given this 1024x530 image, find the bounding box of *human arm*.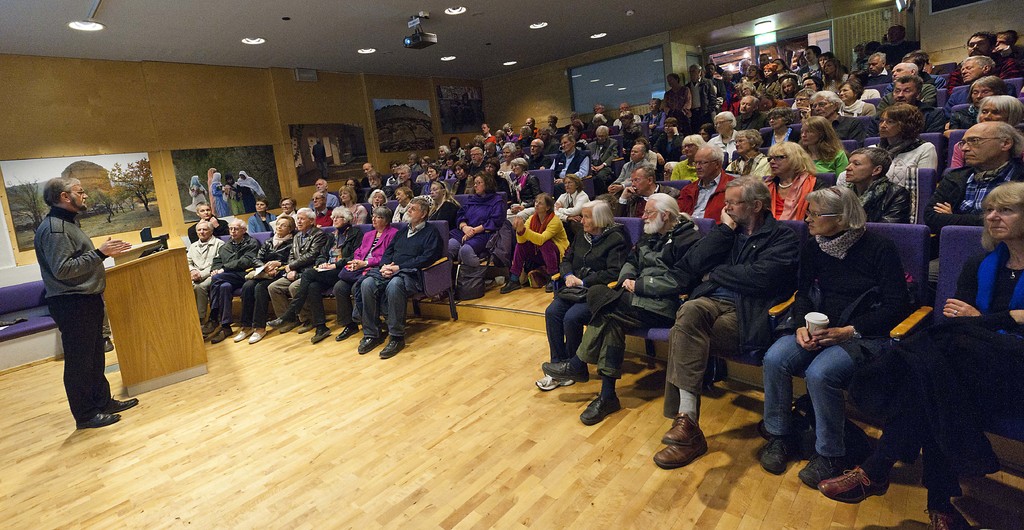
box=[918, 141, 942, 170].
